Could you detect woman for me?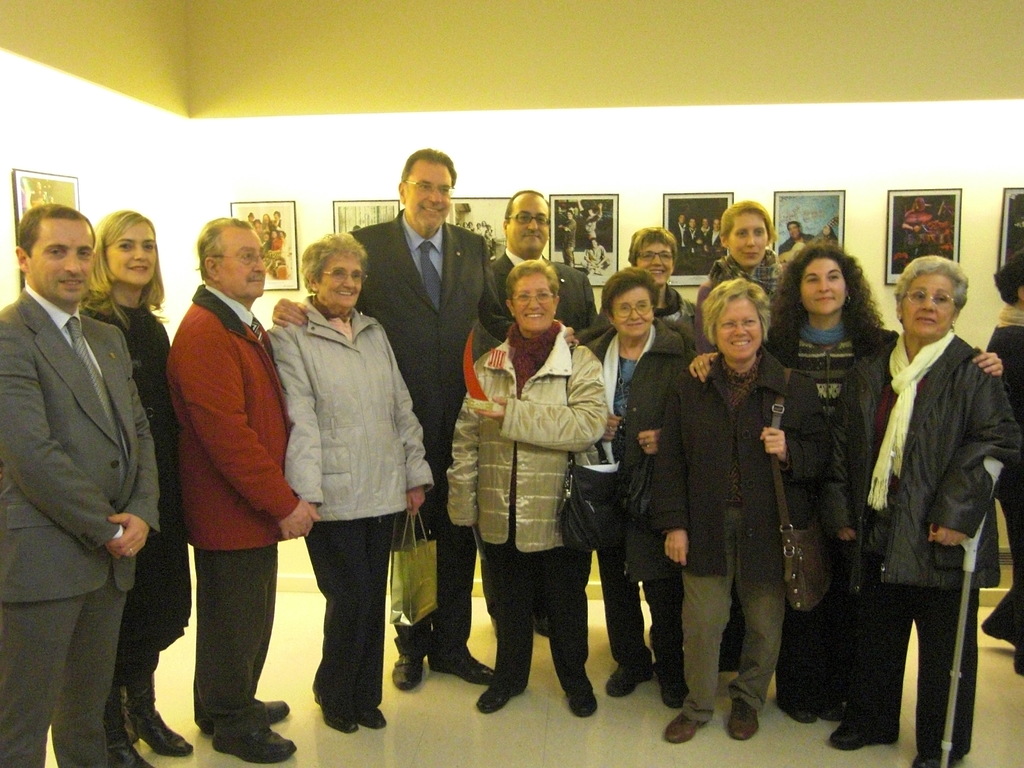
Detection result: <box>684,238,1004,728</box>.
